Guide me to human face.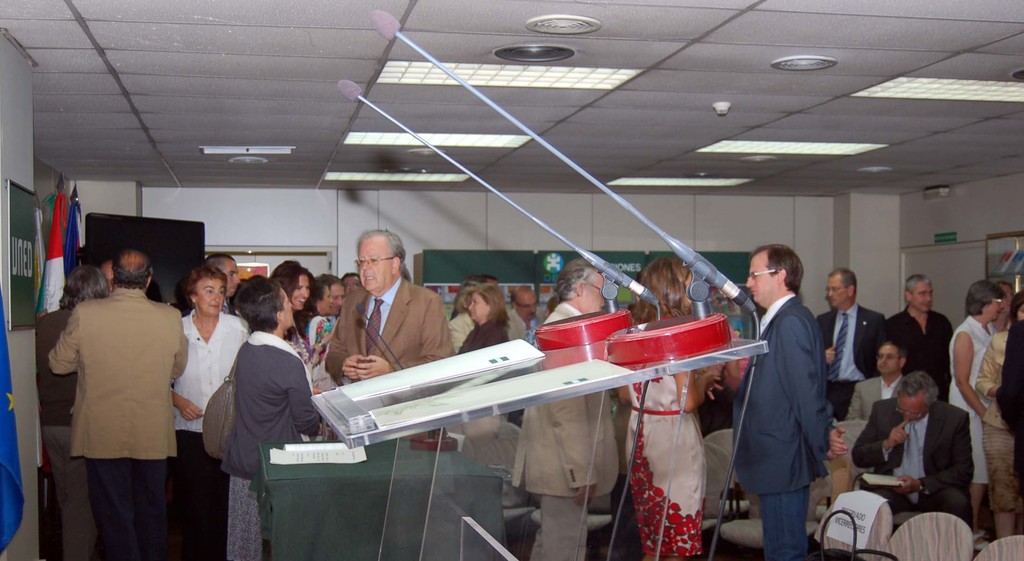
Guidance: (291, 273, 311, 311).
